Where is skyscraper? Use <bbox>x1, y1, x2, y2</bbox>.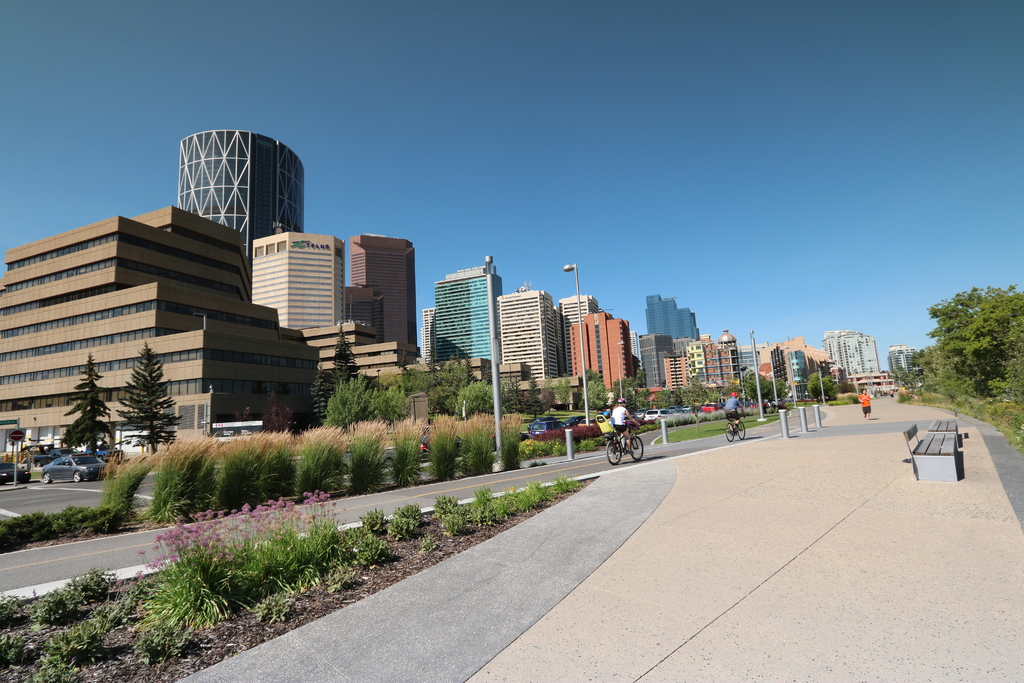
<bbox>0, 195, 319, 460</bbox>.
